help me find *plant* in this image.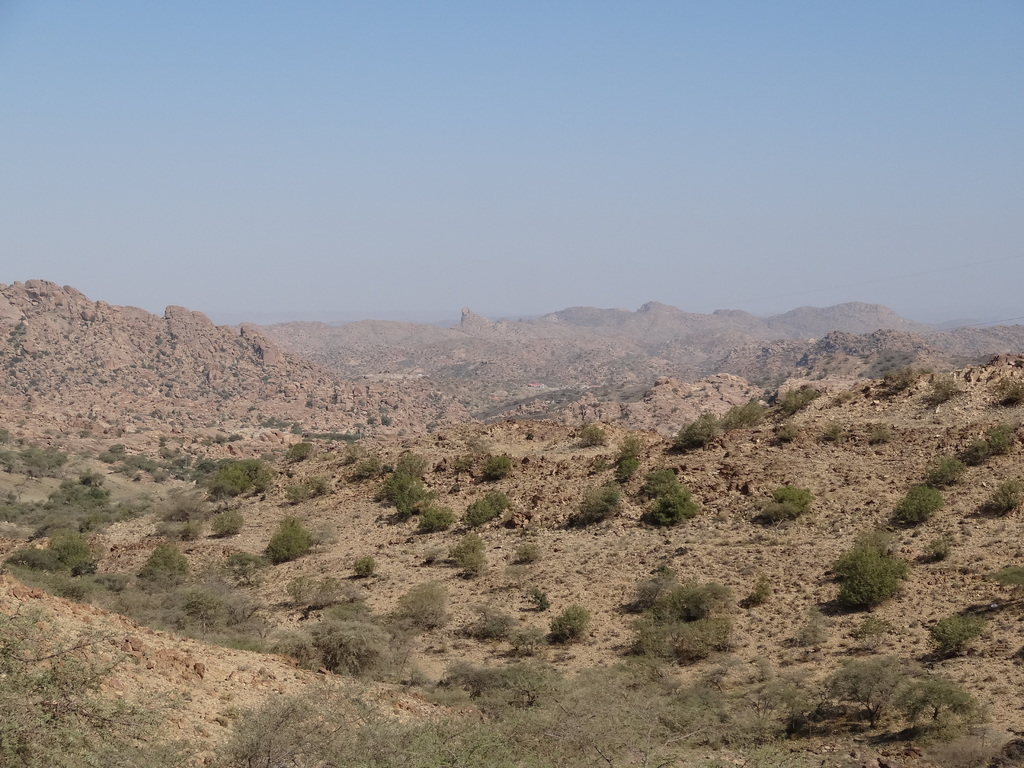
Found it: 454, 529, 492, 559.
